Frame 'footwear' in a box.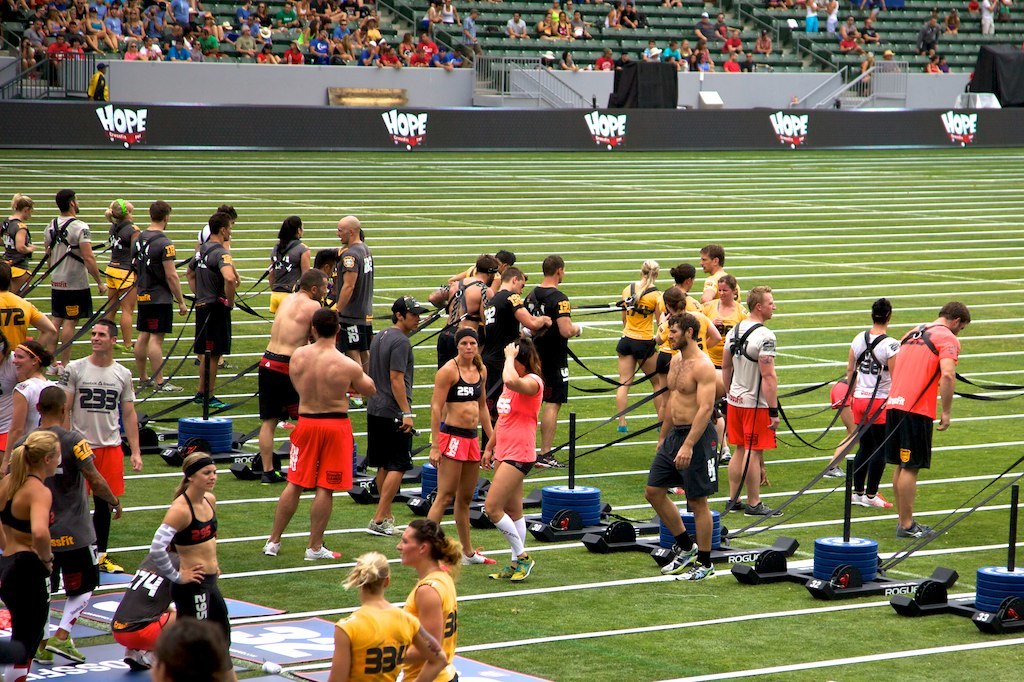
pyautogui.locateOnScreen(676, 562, 717, 580).
